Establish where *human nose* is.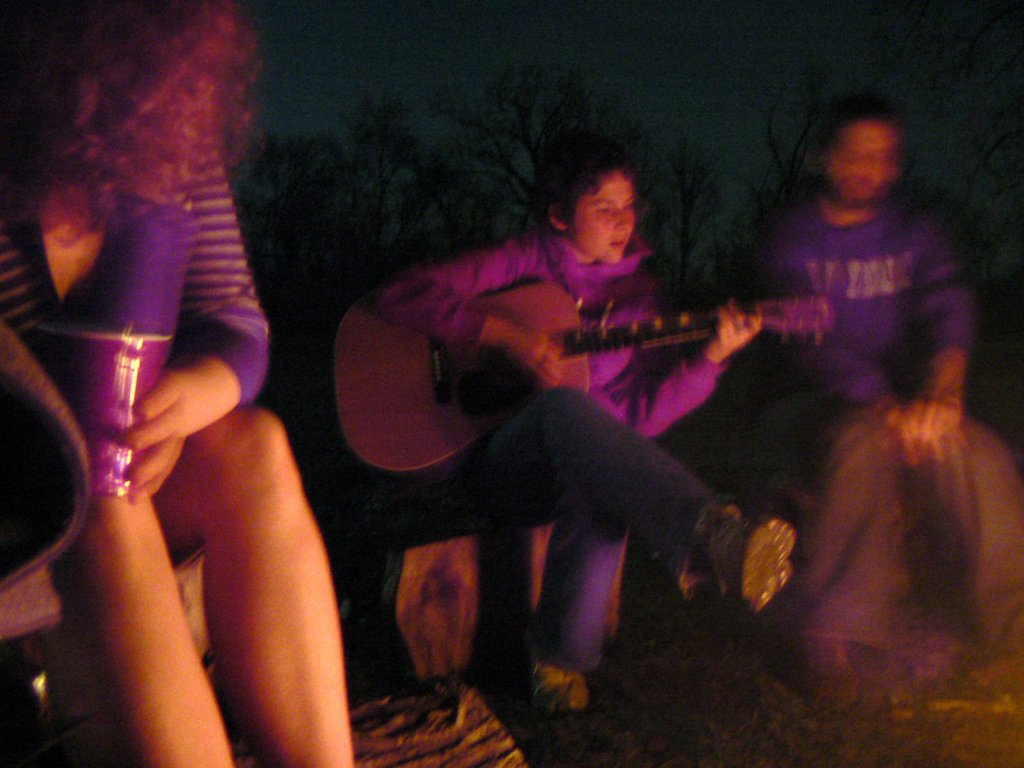
Established at 612, 214, 625, 230.
